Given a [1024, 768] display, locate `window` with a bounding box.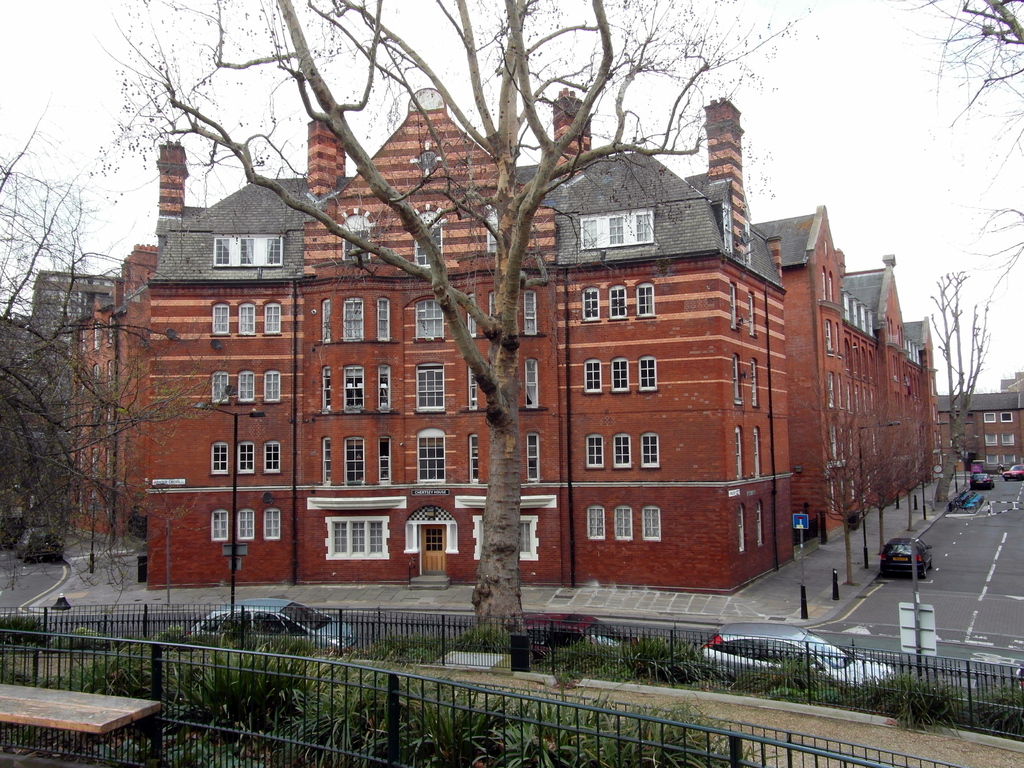
Located: bbox=[346, 438, 364, 484].
